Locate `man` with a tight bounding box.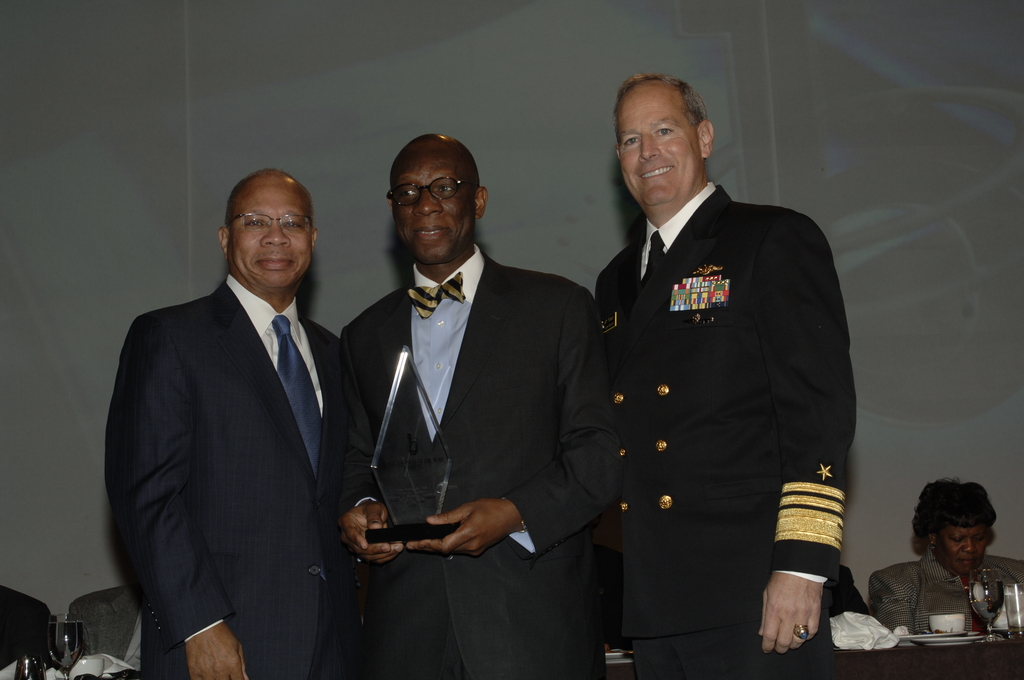
box=[338, 133, 622, 679].
